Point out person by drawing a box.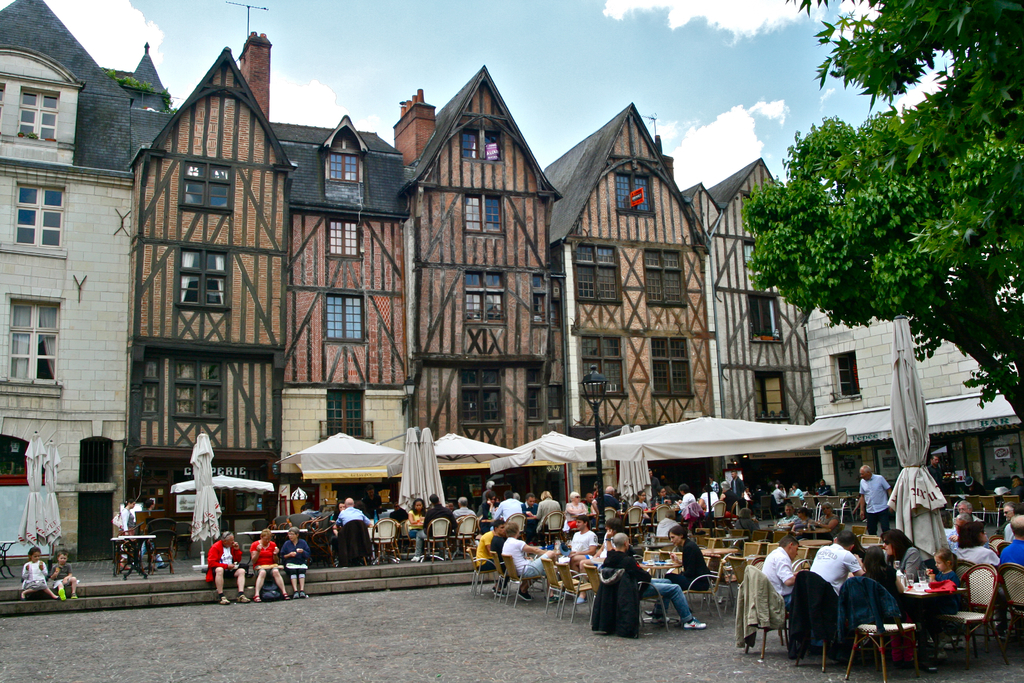
(474,523,509,594).
